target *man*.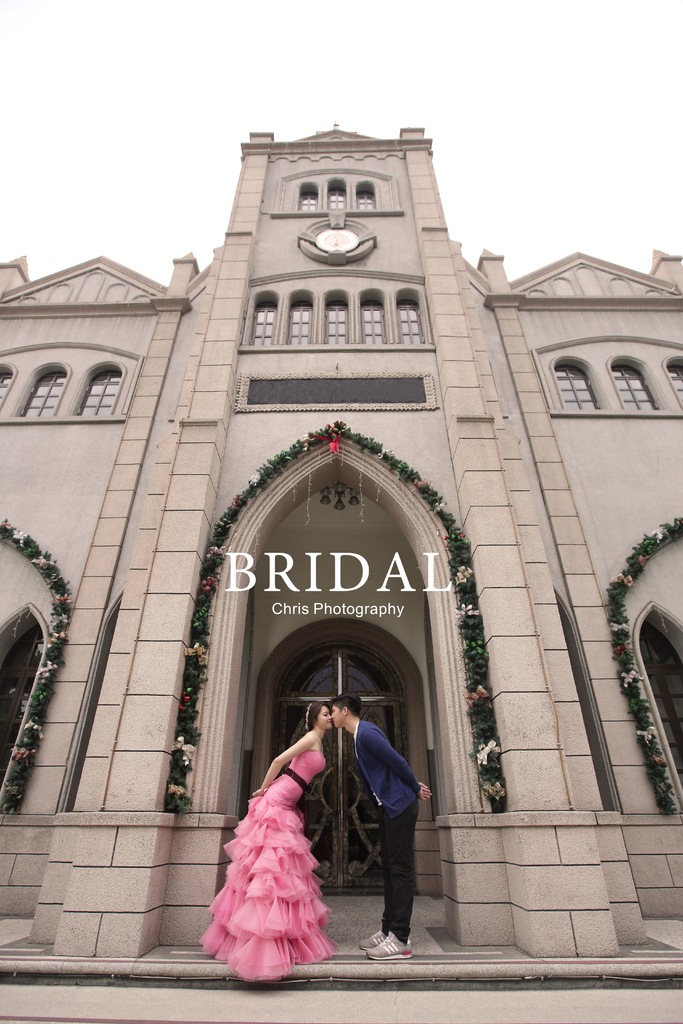
Target region: [294, 697, 428, 934].
